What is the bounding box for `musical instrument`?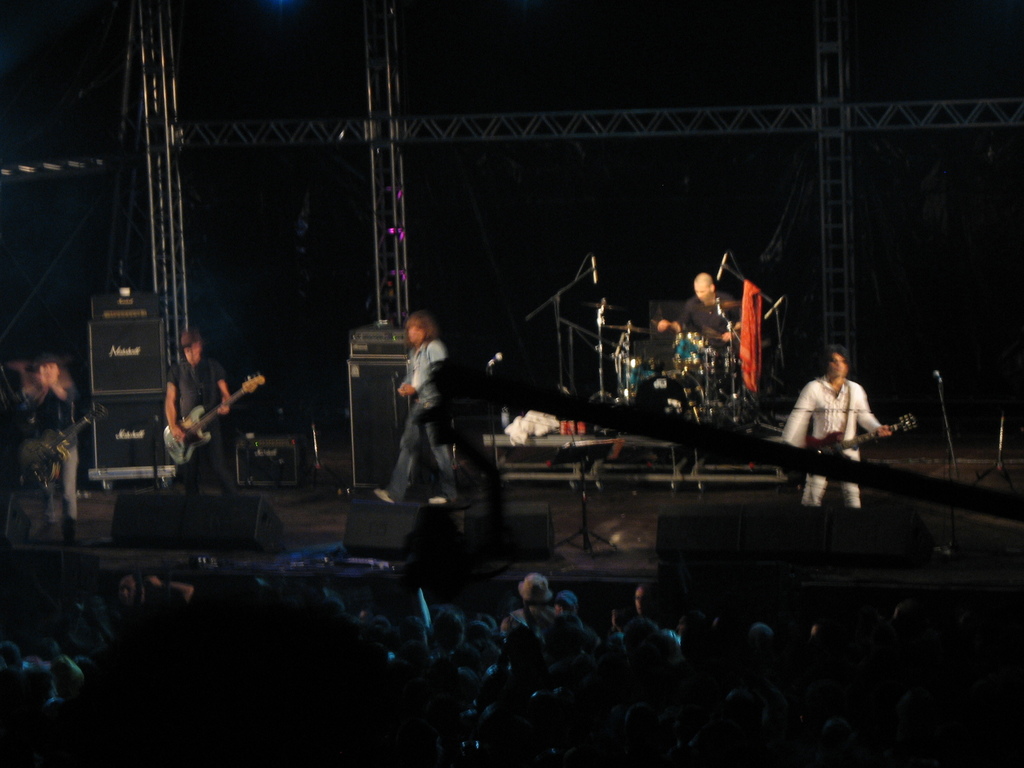
(left=624, top=356, right=650, bottom=393).
